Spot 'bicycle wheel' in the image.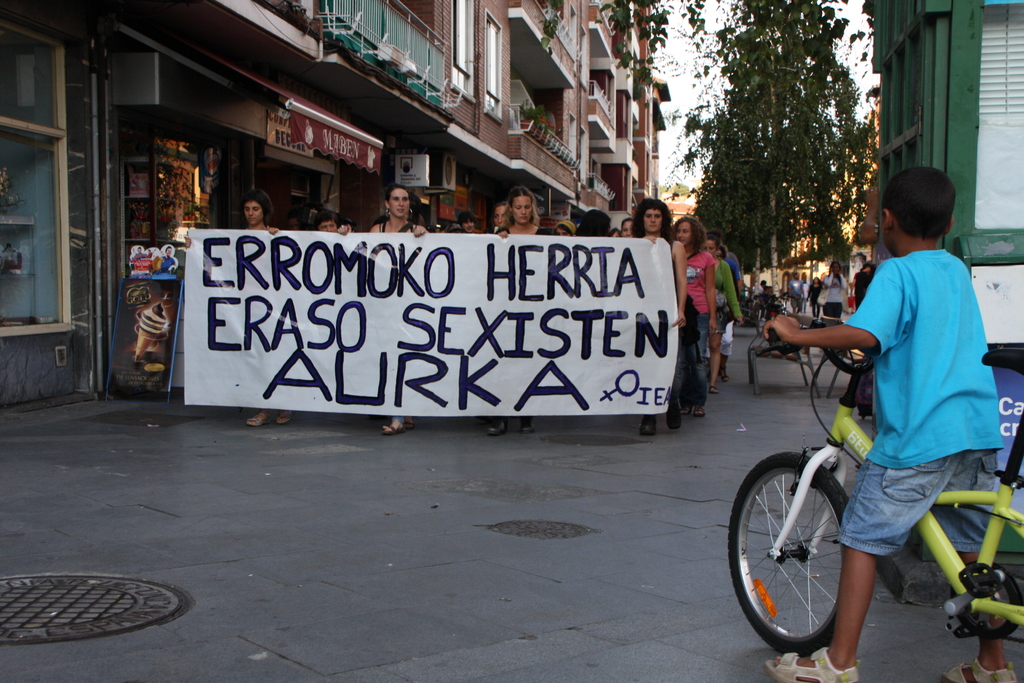
'bicycle wheel' found at box=[749, 436, 884, 669].
